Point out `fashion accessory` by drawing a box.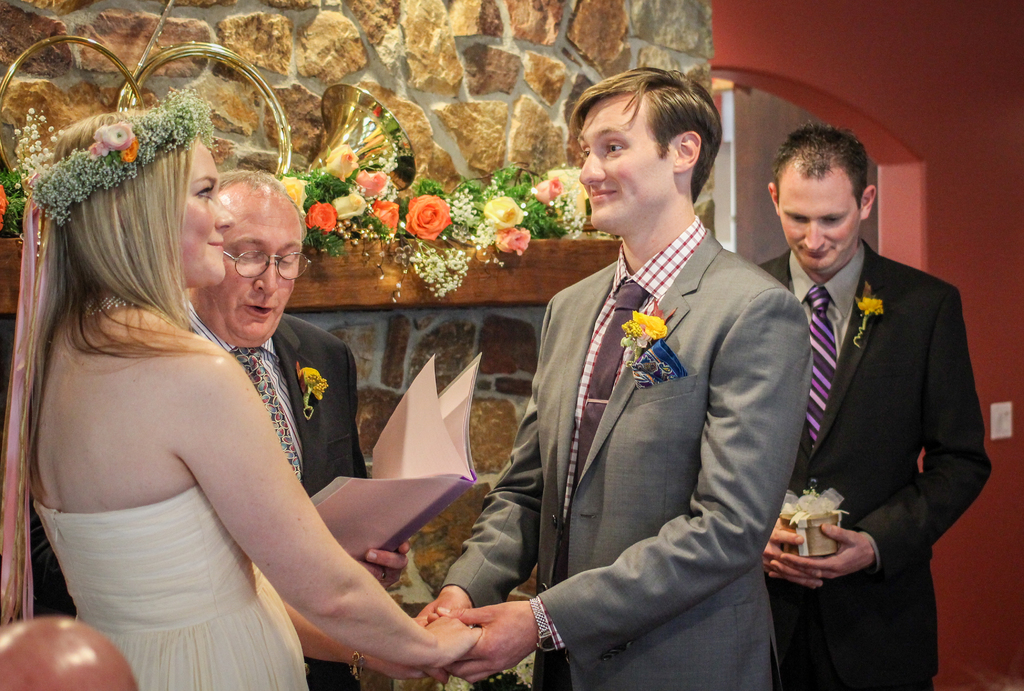
(x1=850, y1=278, x2=885, y2=347).
